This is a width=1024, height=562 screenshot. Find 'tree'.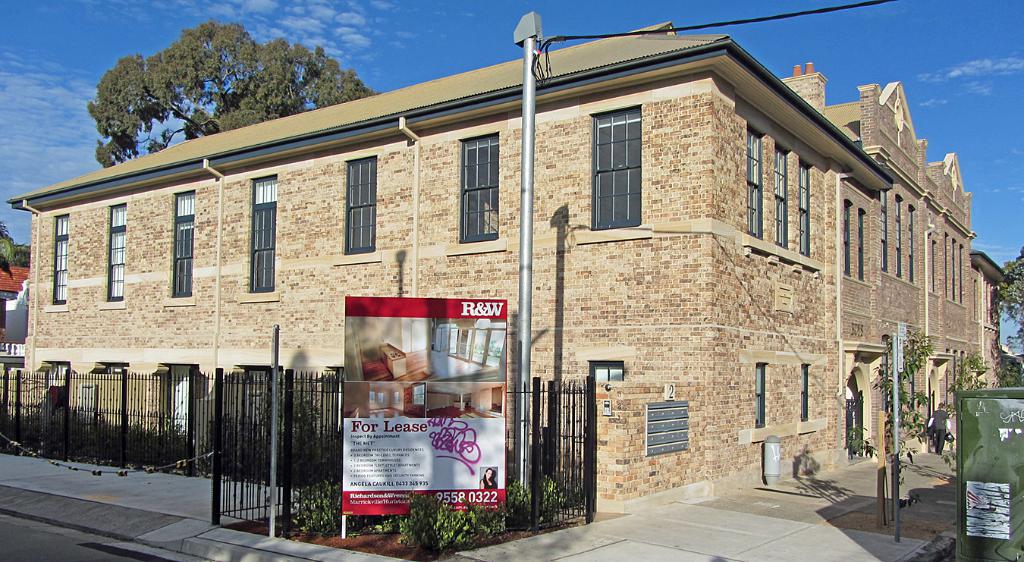
Bounding box: [984,251,1023,391].
